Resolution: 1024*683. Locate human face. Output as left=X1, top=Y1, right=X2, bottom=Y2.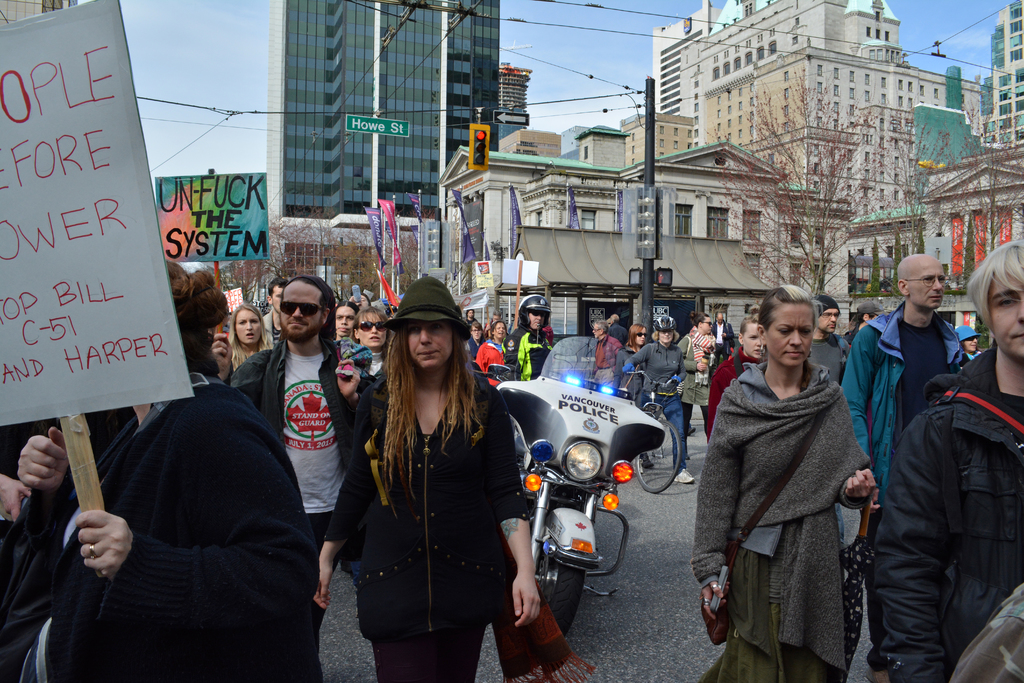
left=634, top=331, right=645, bottom=345.
